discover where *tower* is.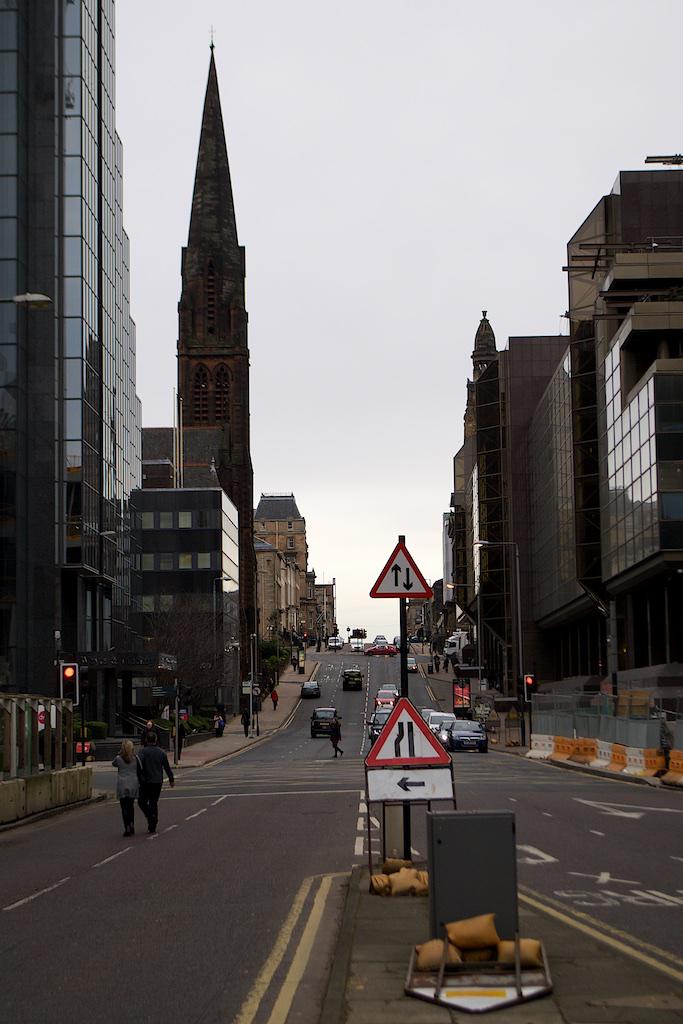
Discovered at [x1=167, y1=46, x2=257, y2=643].
